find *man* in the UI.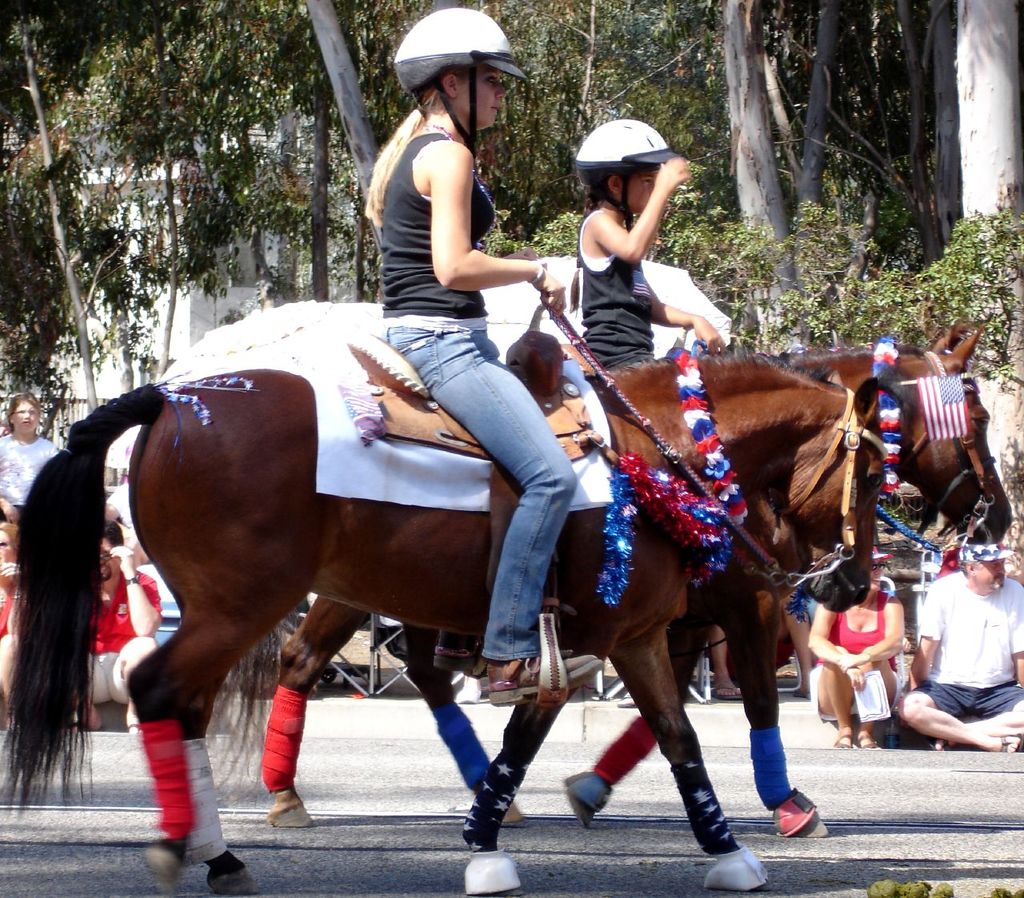
UI element at box(74, 521, 160, 736).
